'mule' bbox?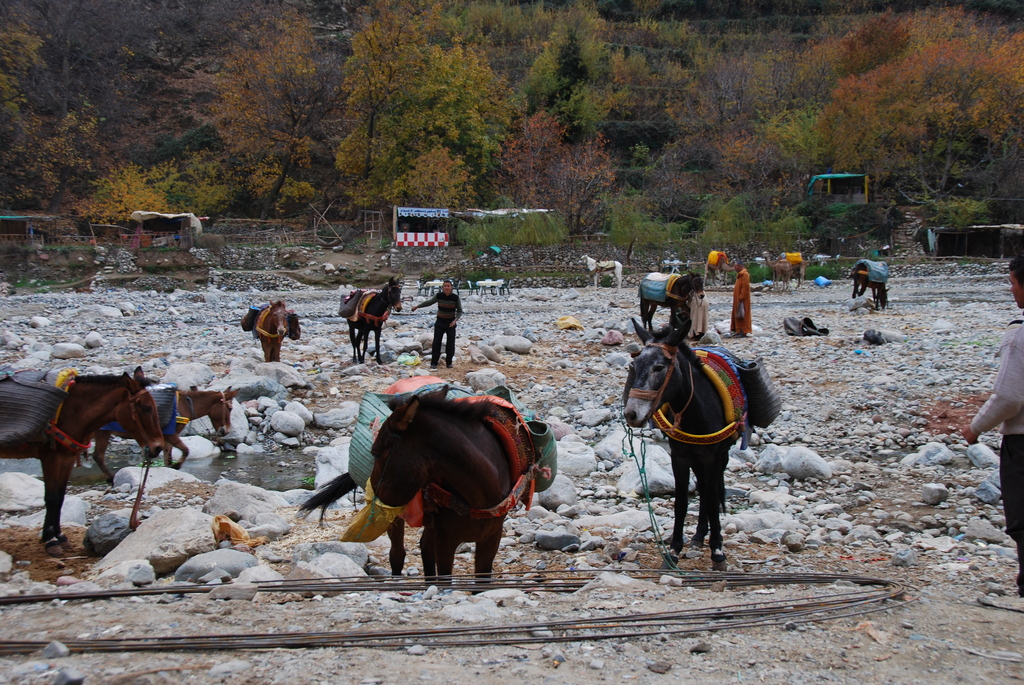
Rect(623, 318, 752, 572)
